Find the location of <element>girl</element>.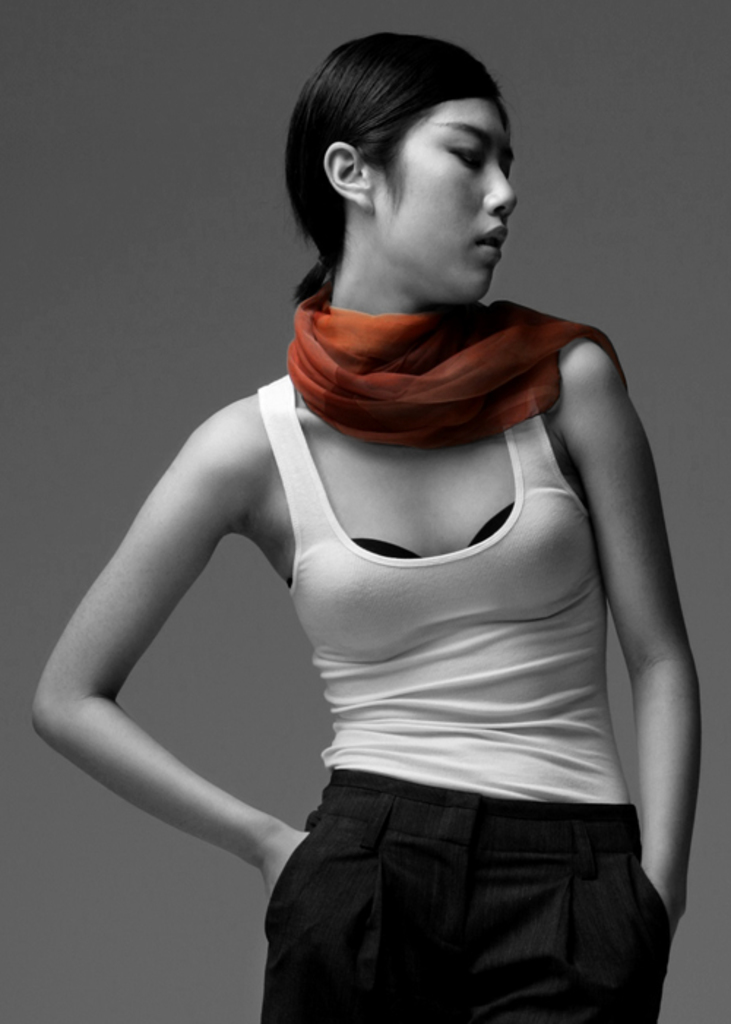
Location: [35, 28, 724, 1002].
